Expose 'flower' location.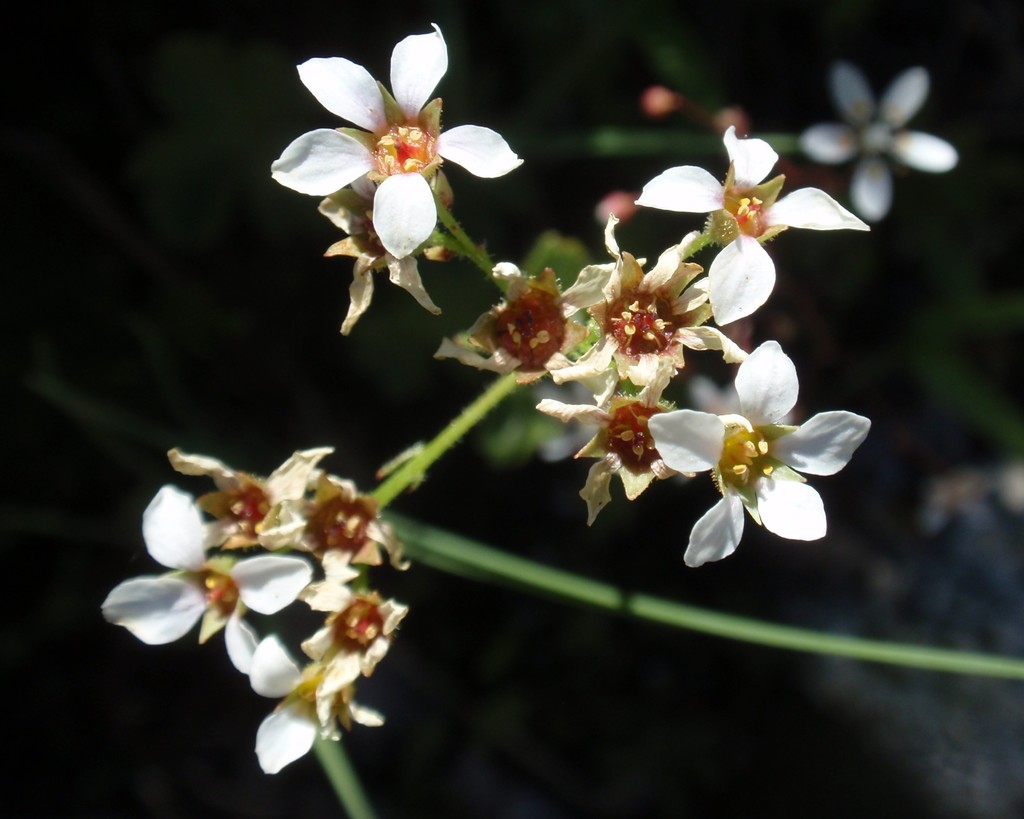
Exposed at bbox(633, 125, 872, 328).
